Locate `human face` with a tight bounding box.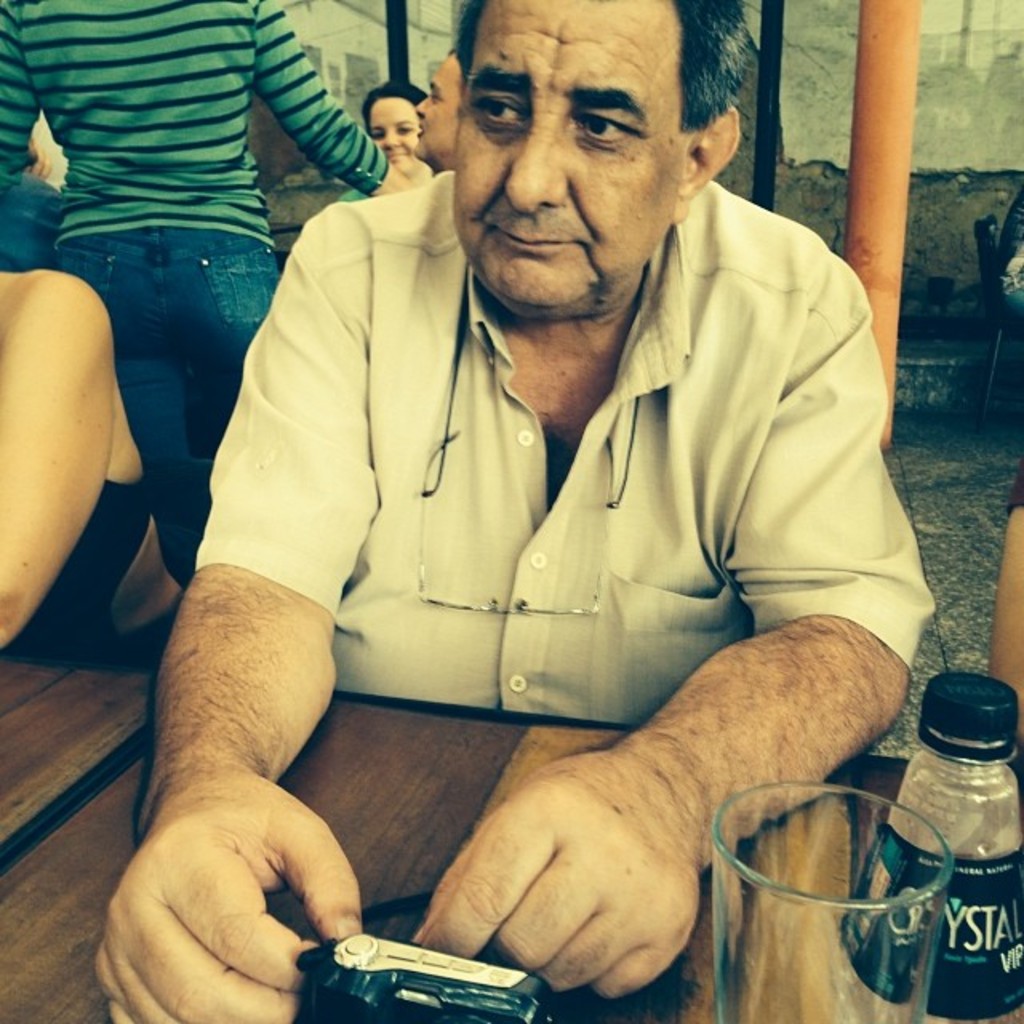
[360,98,424,158].
